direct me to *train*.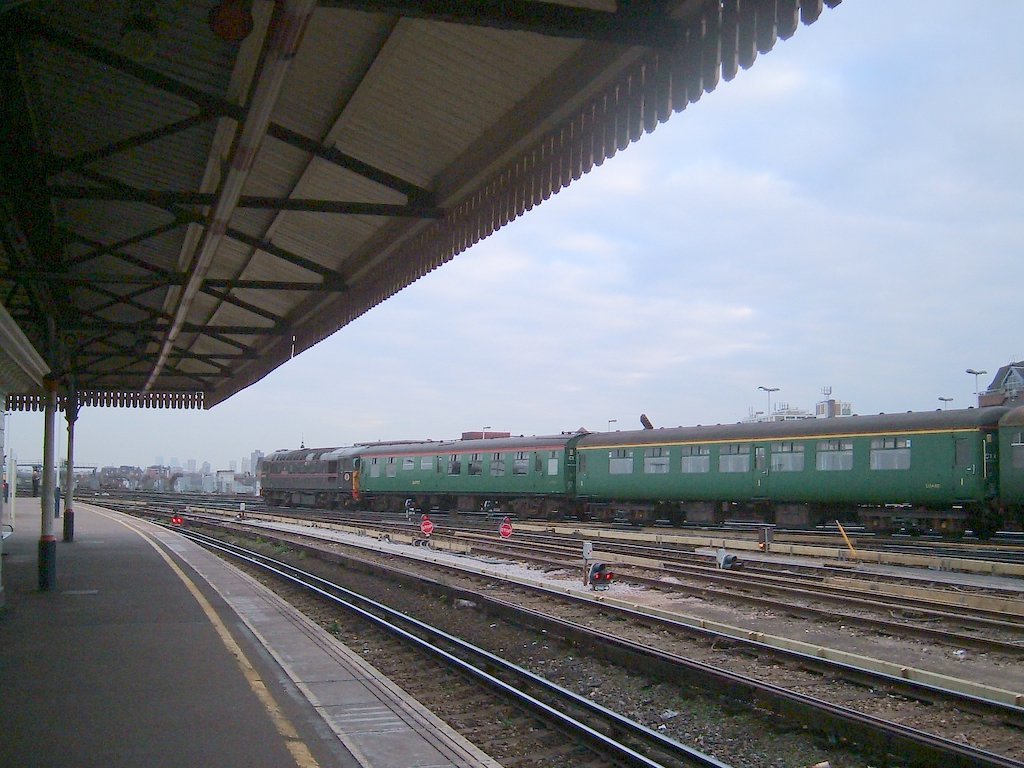
Direction: [left=259, top=407, right=1023, bottom=541].
